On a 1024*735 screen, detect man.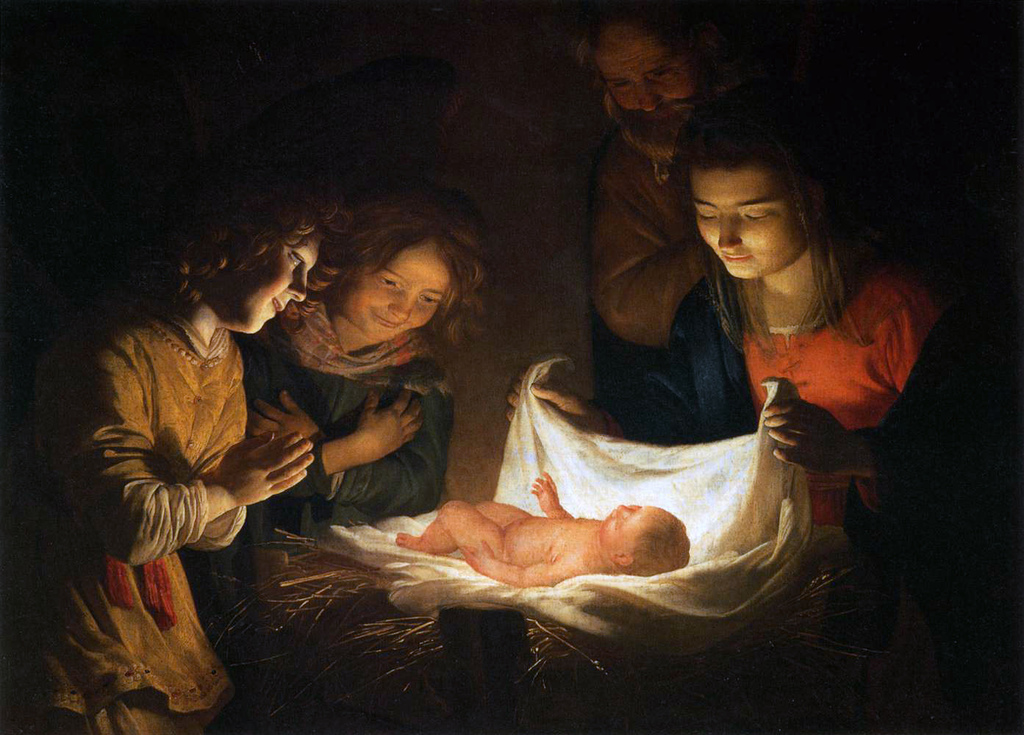
[left=575, top=0, right=786, bottom=451].
